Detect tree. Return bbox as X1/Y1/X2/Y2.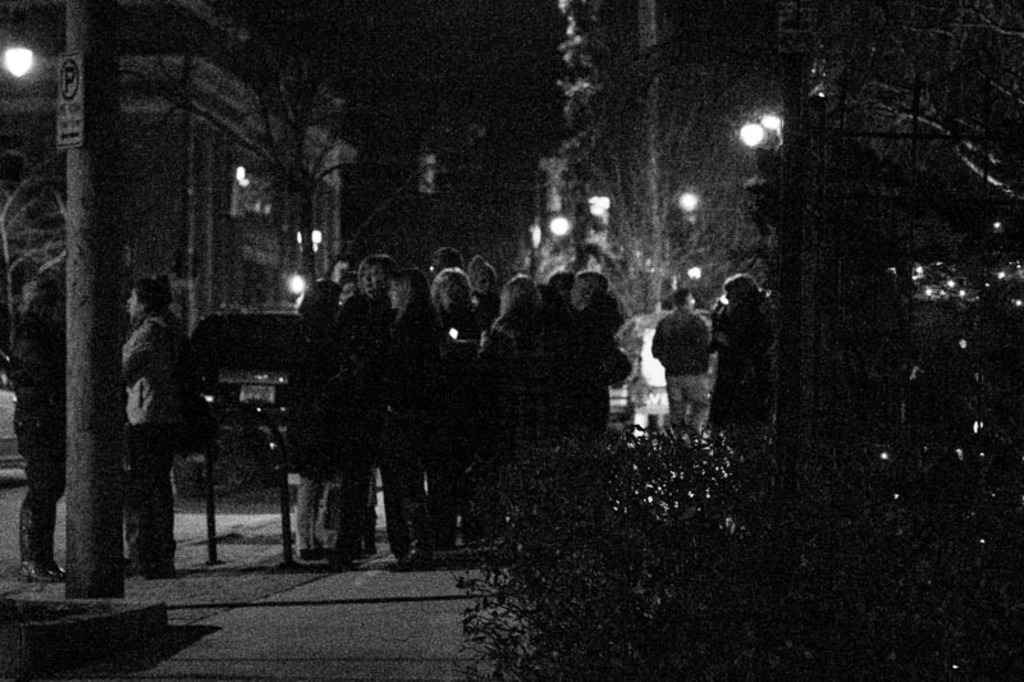
787/0/1023/425.
